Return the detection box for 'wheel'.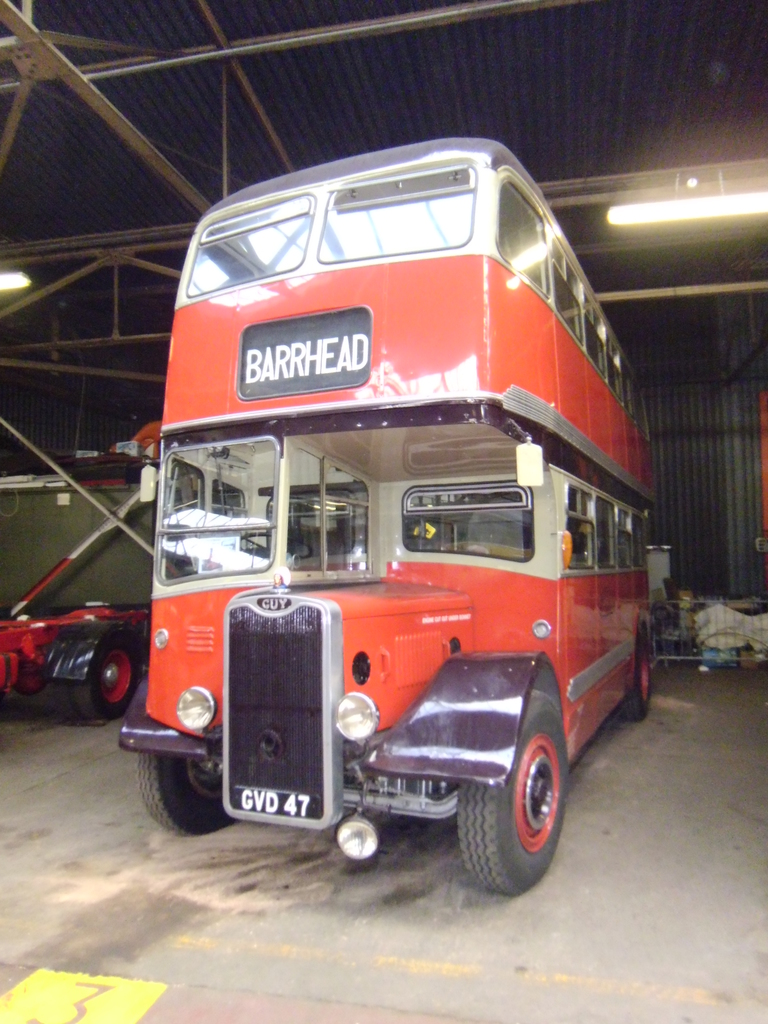
[53,674,79,714].
